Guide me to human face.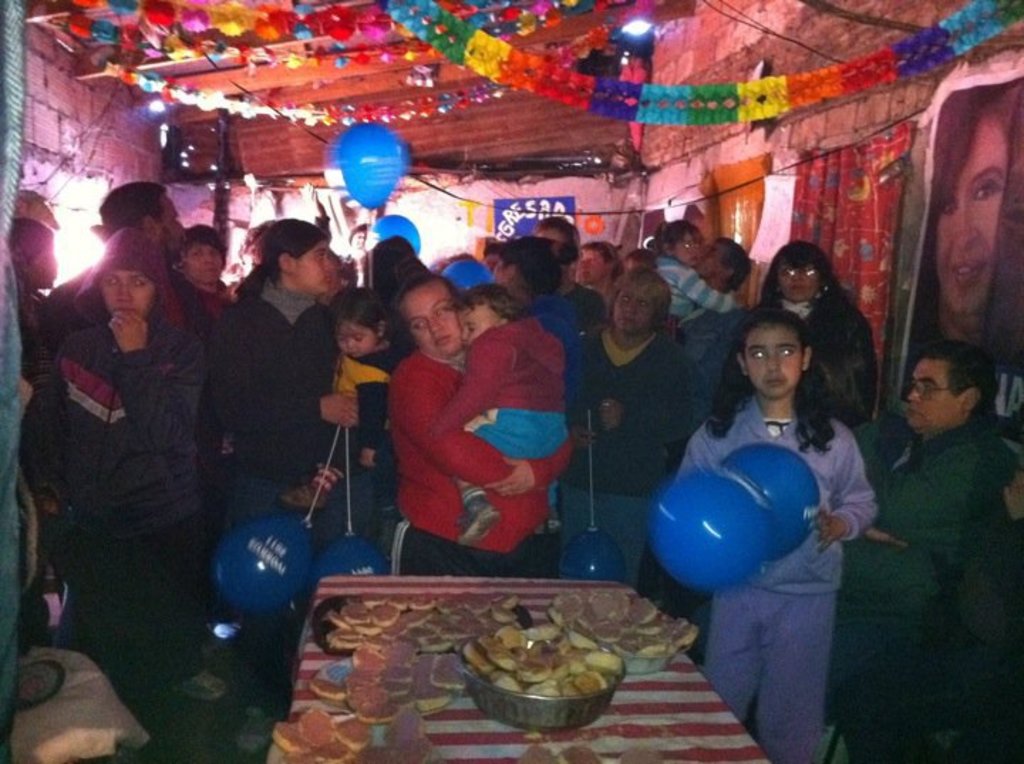
Guidance: Rect(461, 307, 499, 347).
